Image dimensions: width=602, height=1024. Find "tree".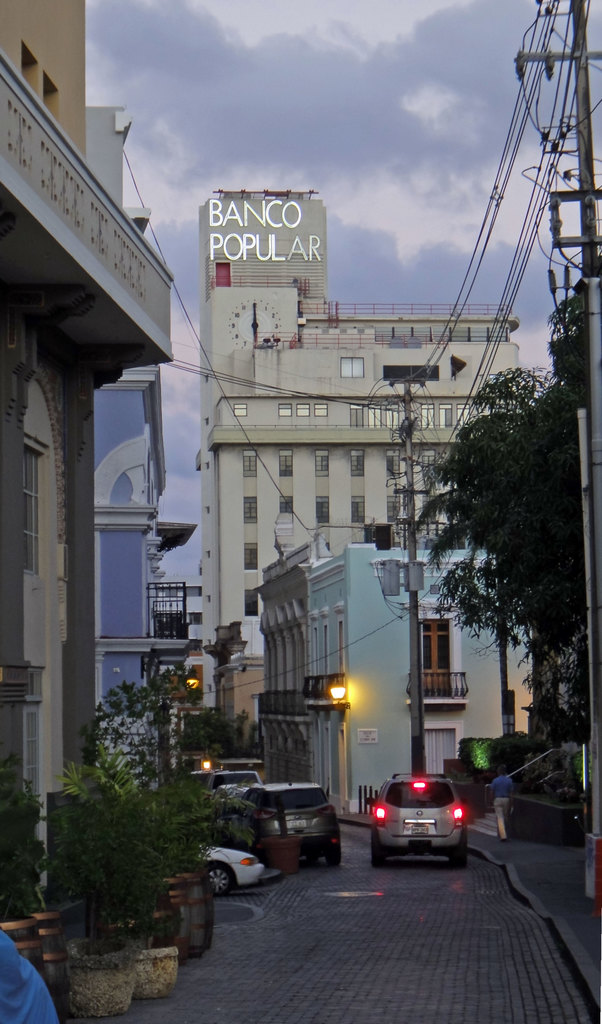
{"x1": 0, "y1": 655, "x2": 254, "y2": 934}.
